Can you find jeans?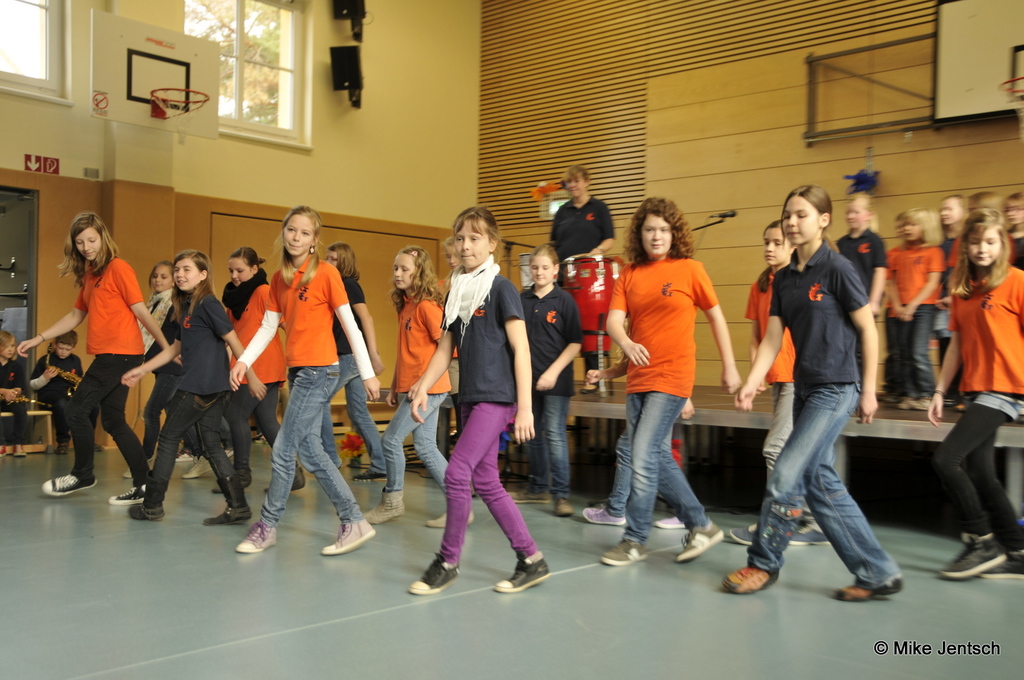
Yes, bounding box: {"x1": 891, "y1": 301, "x2": 939, "y2": 397}.
